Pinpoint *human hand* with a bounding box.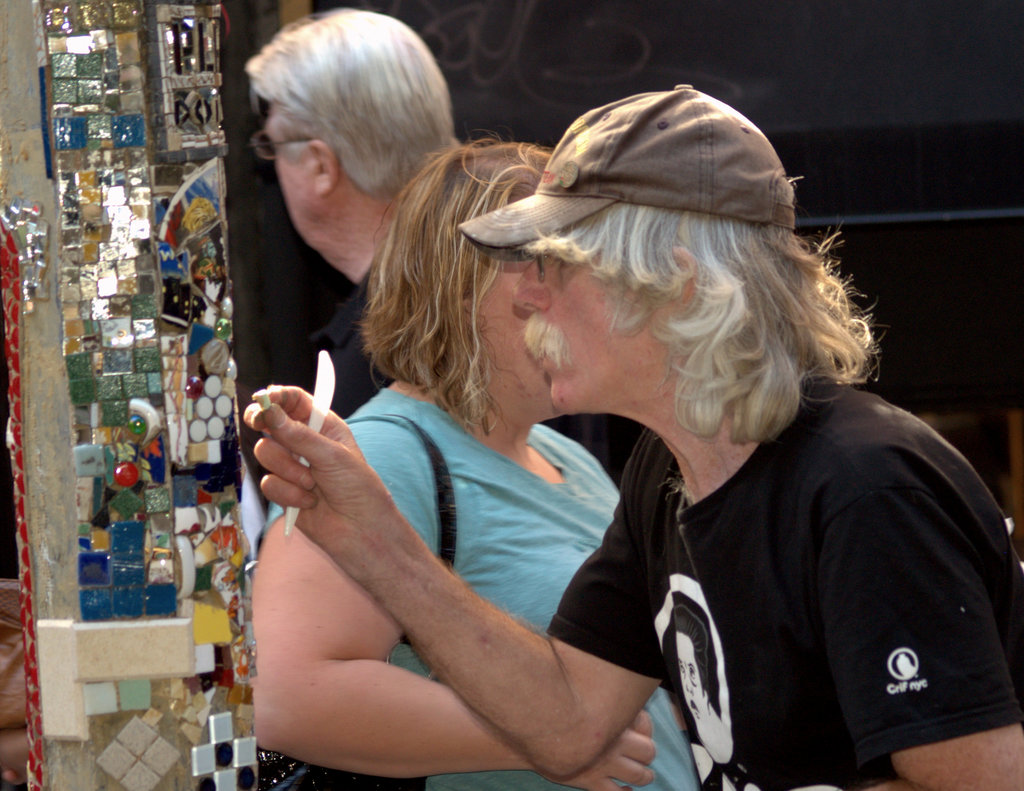
region(537, 709, 654, 790).
